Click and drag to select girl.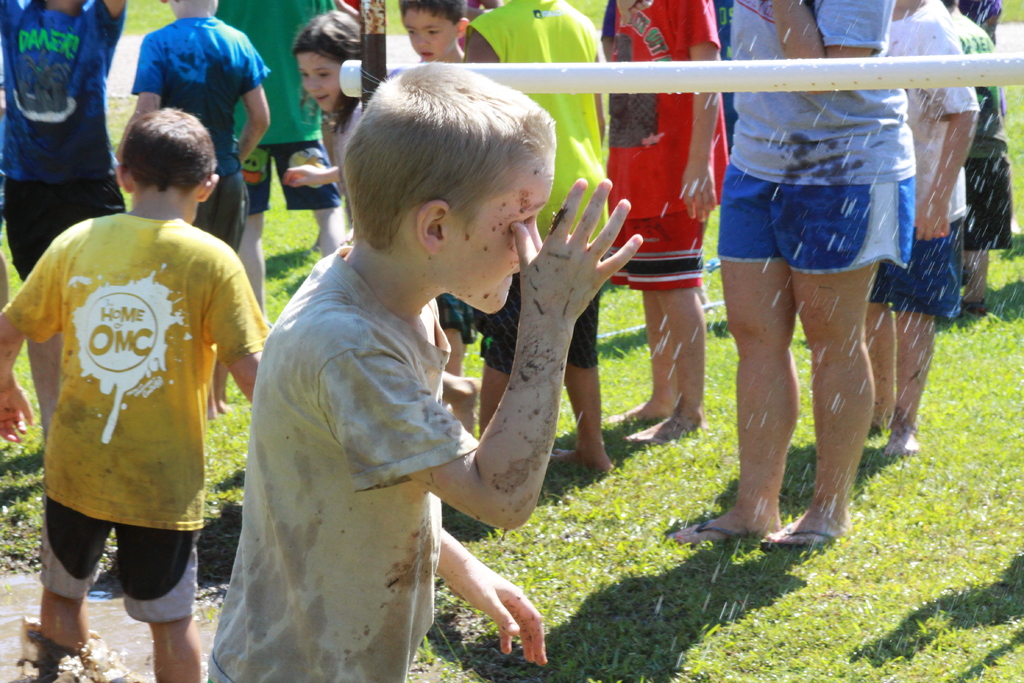
Selection: bbox=(284, 12, 486, 428).
